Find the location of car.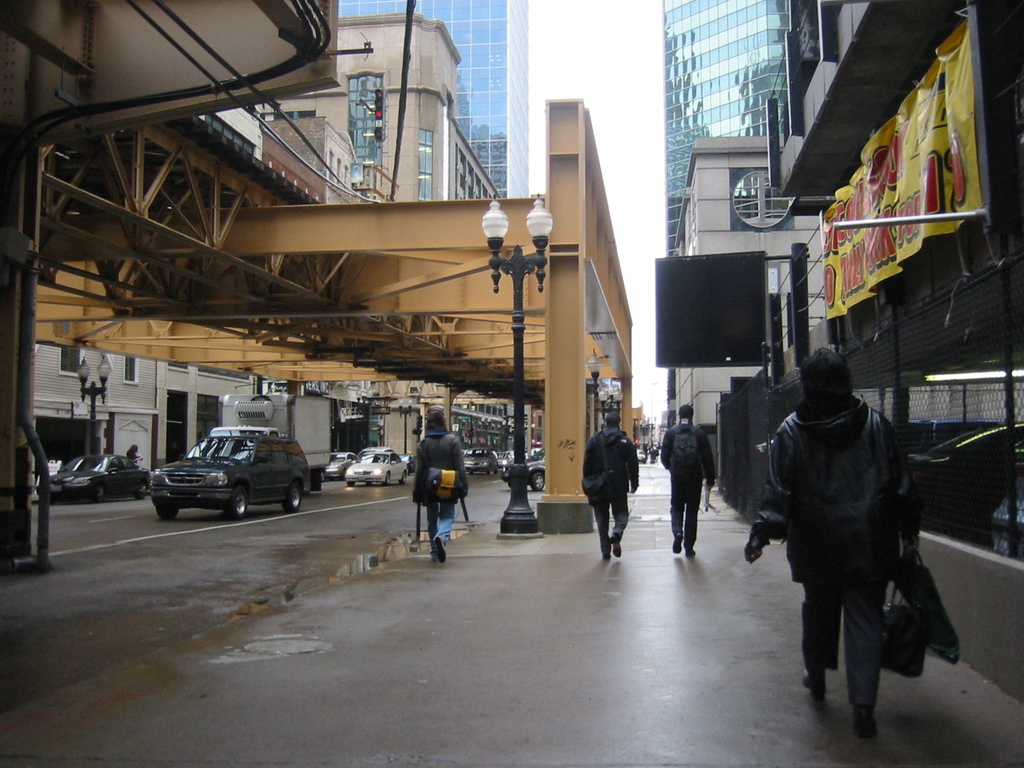
Location: Rect(354, 445, 391, 457).
